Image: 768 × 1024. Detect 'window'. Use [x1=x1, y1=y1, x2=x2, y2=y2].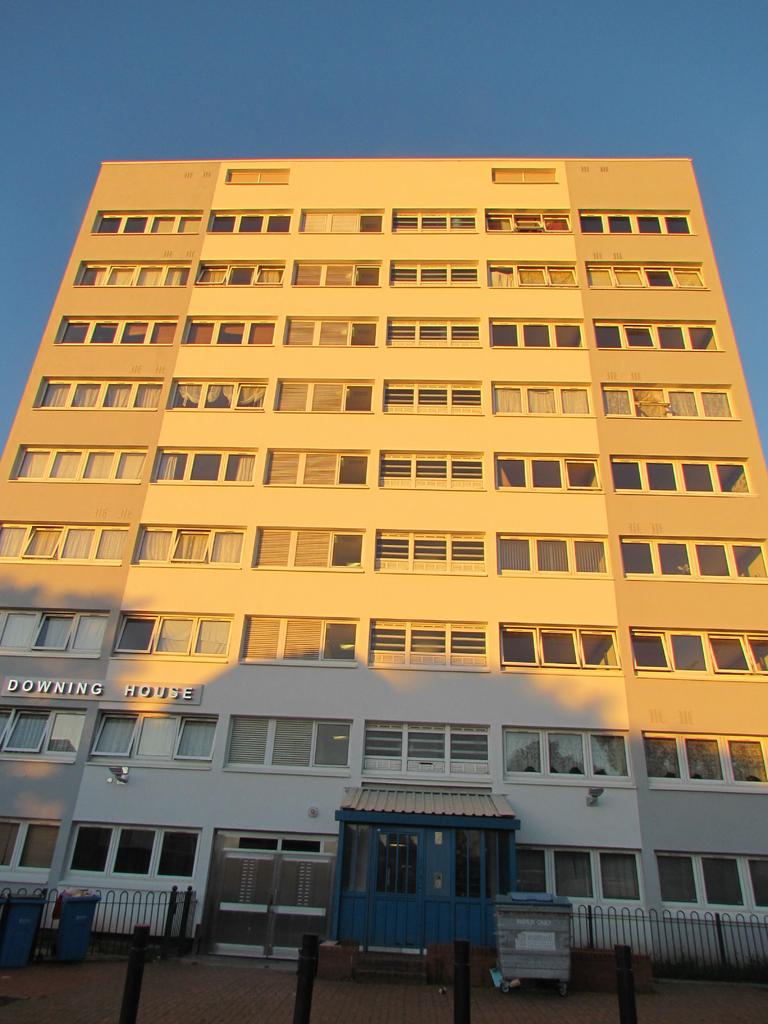
[x1=452, y1=259, x2=489, y2=286].
